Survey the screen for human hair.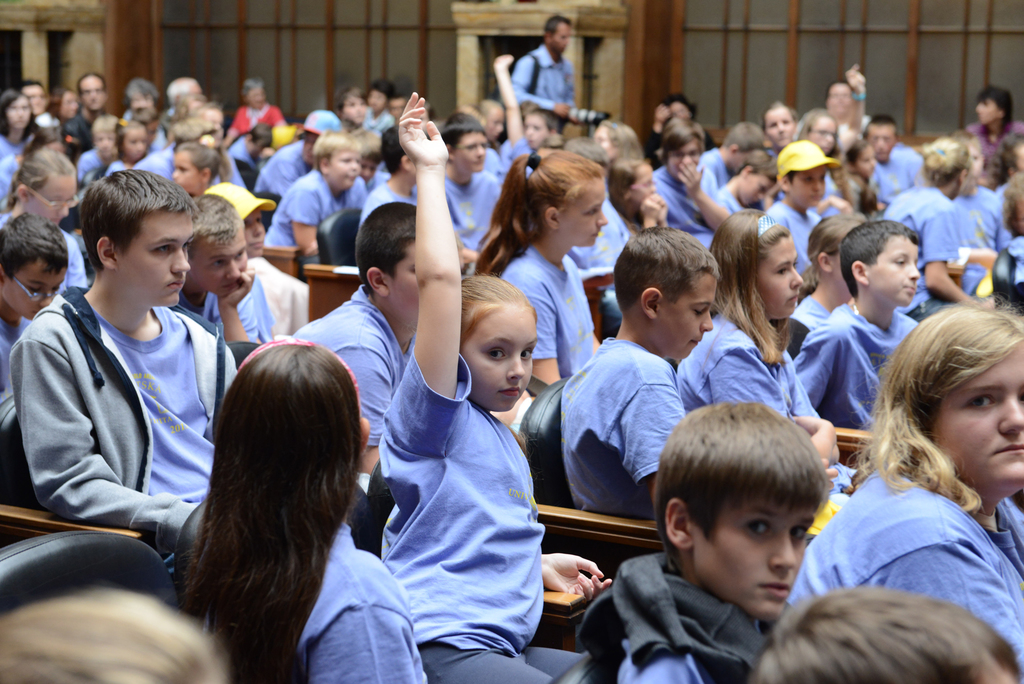
Survey found: (left=124, top=77, right=161, bottom=107).
